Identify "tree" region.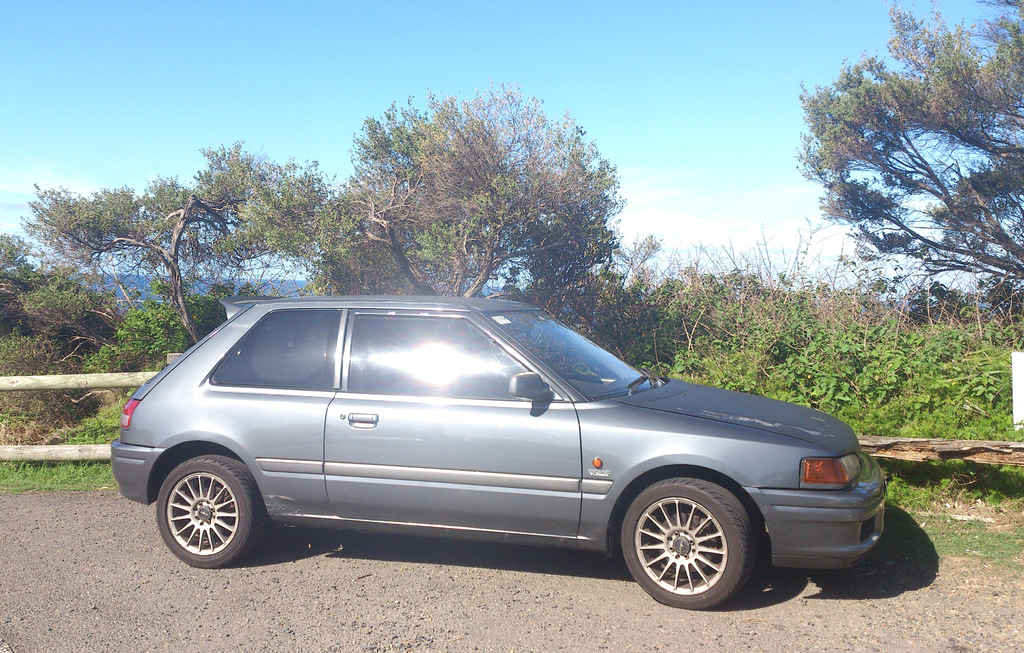
Region: Rect(0, 222, 75, 341).
